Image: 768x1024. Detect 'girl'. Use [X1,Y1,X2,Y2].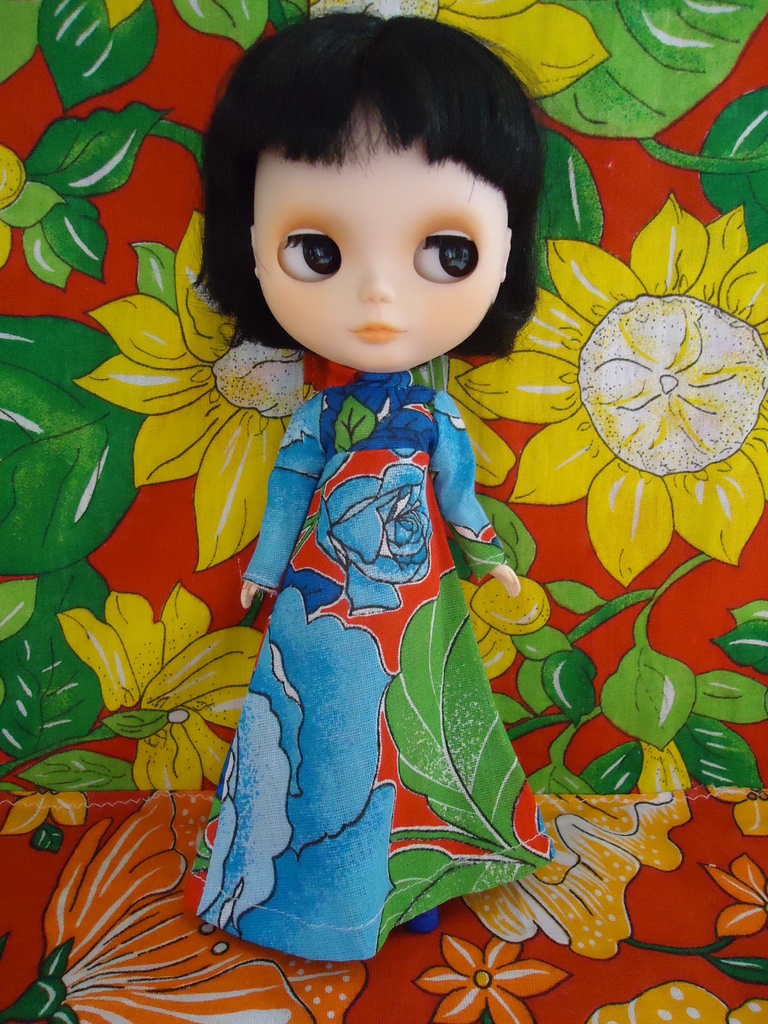
[188,6,549,960].
